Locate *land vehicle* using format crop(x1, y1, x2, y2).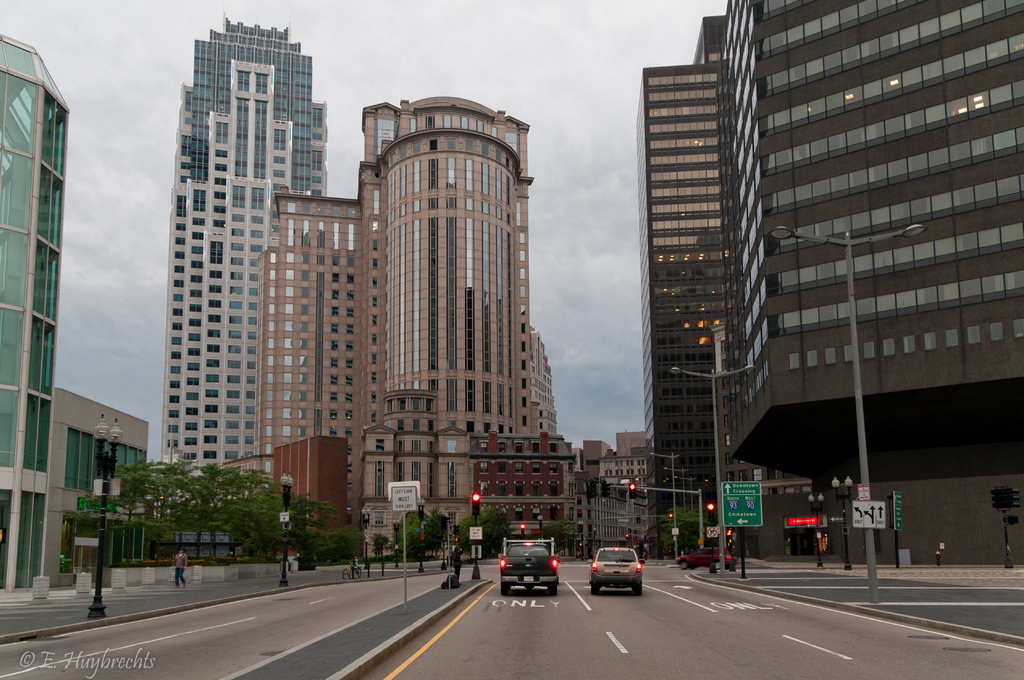
crop(671, 547, 737, 570).
